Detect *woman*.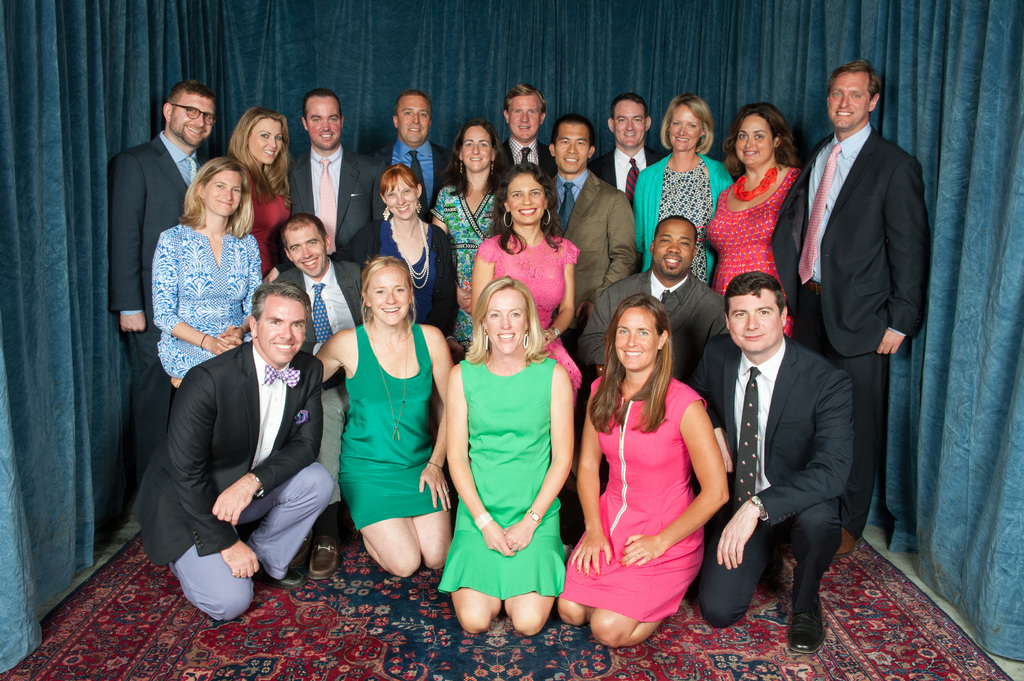
Detected at BBox(426, 119, 511, 364).
